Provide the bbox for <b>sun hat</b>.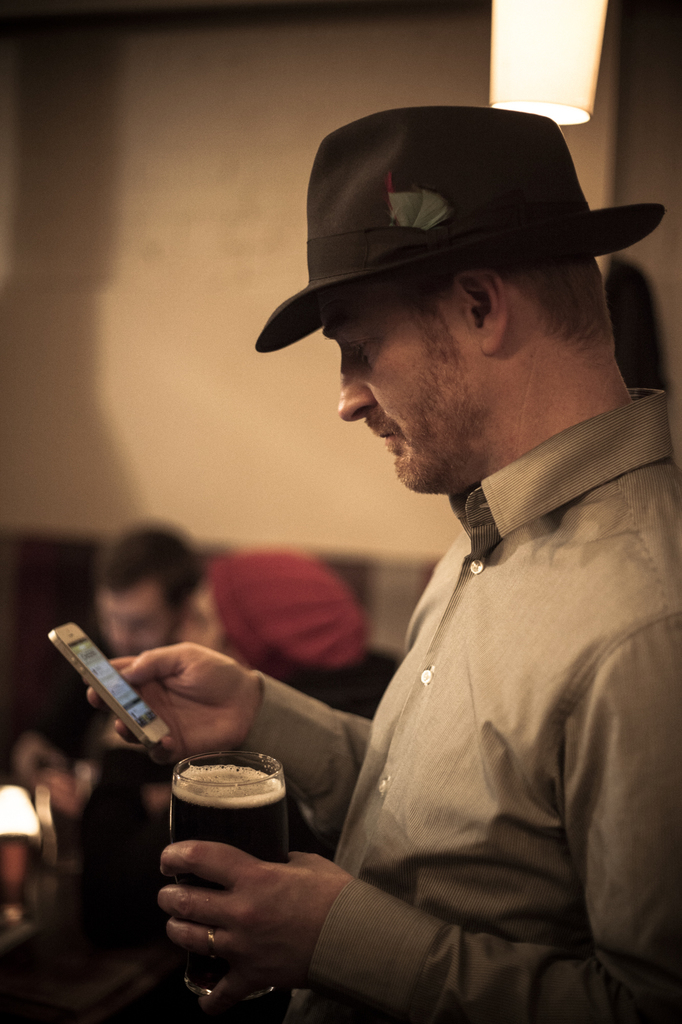
bbox(253, 106, 665, 356).
